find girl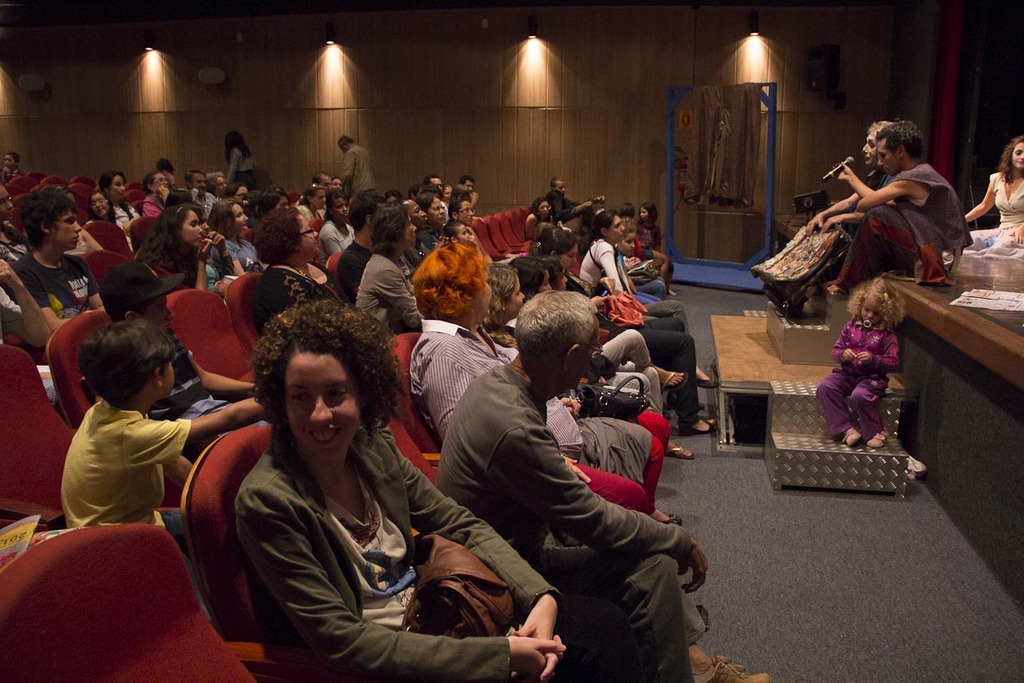
BBox(967, 139, 1023, 262)
